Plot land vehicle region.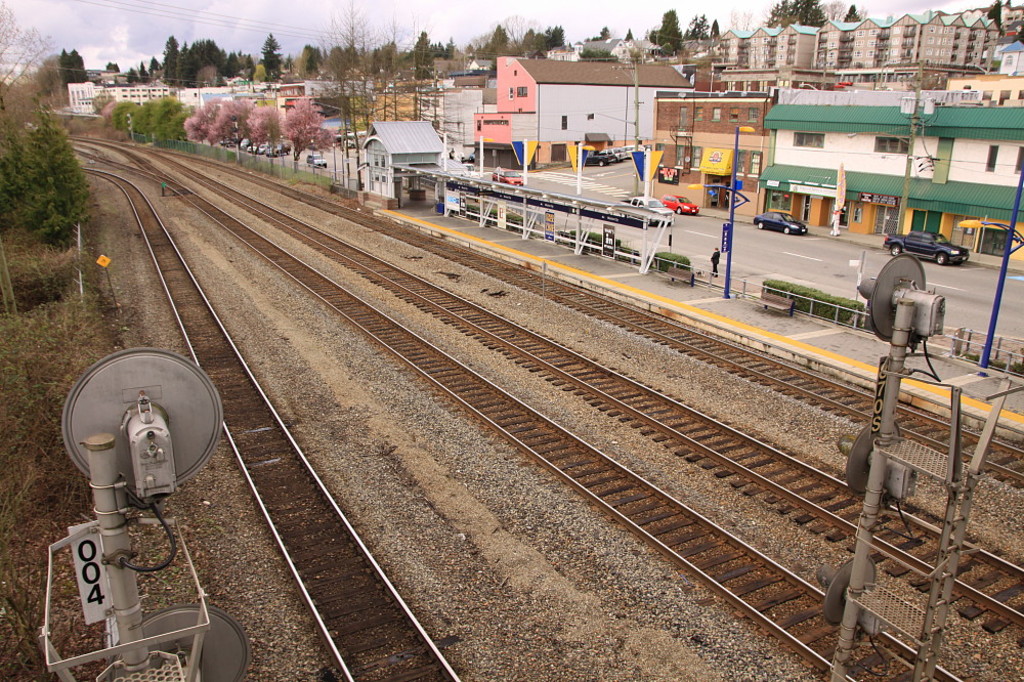
Plotted at [left=756, top=210, right=809, bottom=231].
